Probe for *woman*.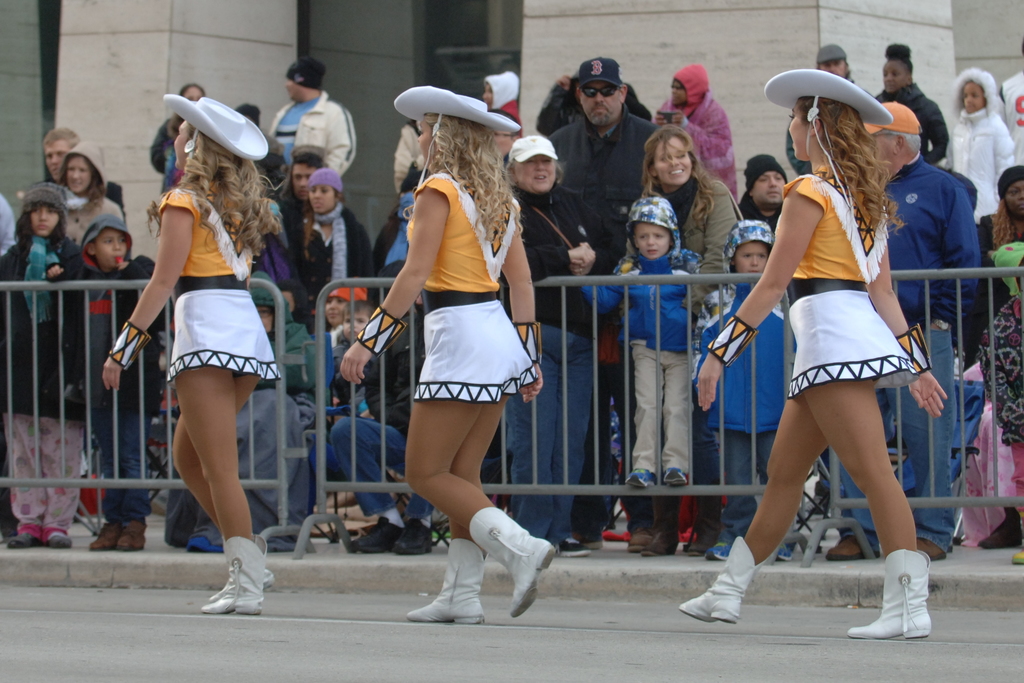
Probe result: <region>43, 136, 124, 272</region>.
